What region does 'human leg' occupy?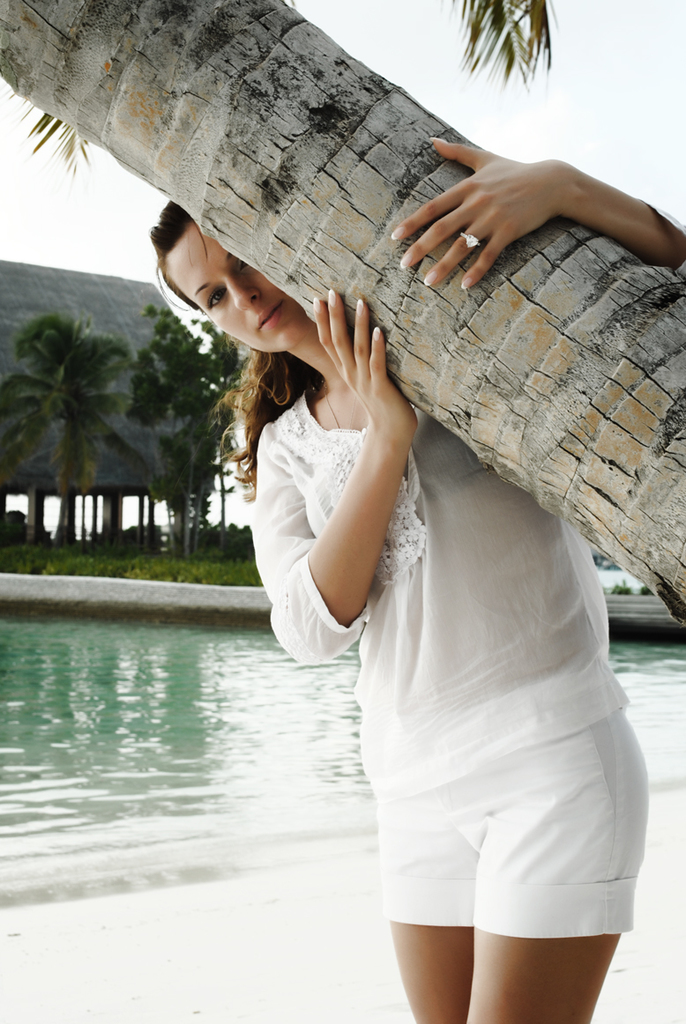
pyautogui.locateOnScreen(381, 794, 476, 1021).
